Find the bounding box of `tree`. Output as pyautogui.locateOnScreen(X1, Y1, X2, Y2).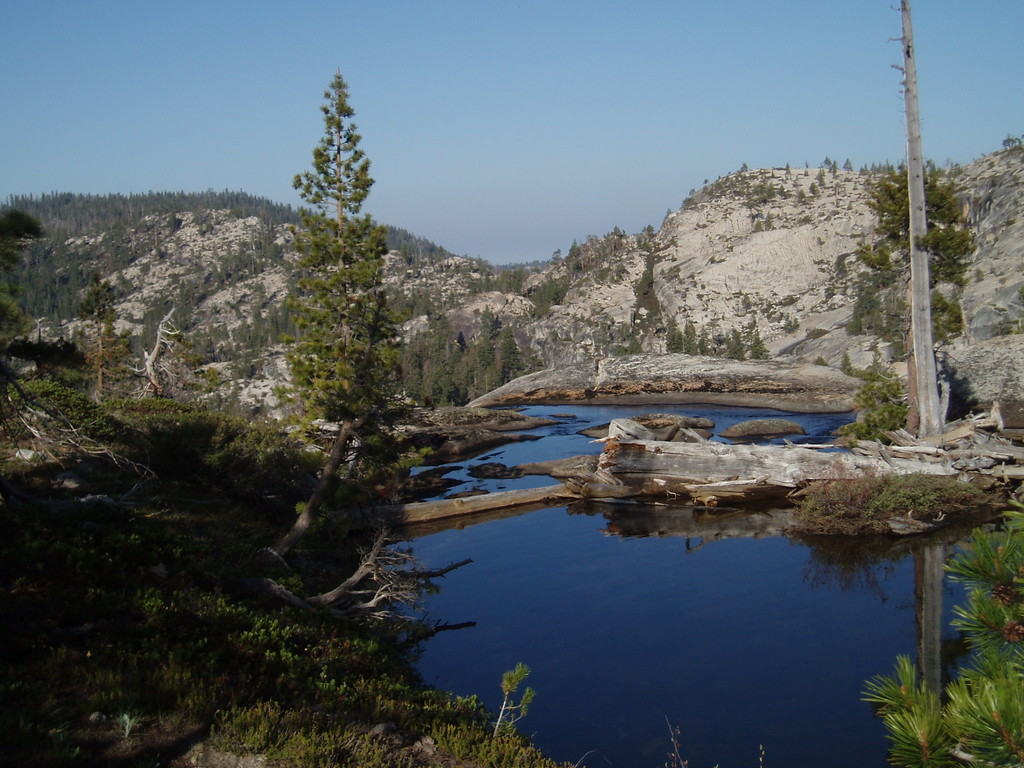
pyautogui.locateOnScreen(0, 207, 48, 302).
